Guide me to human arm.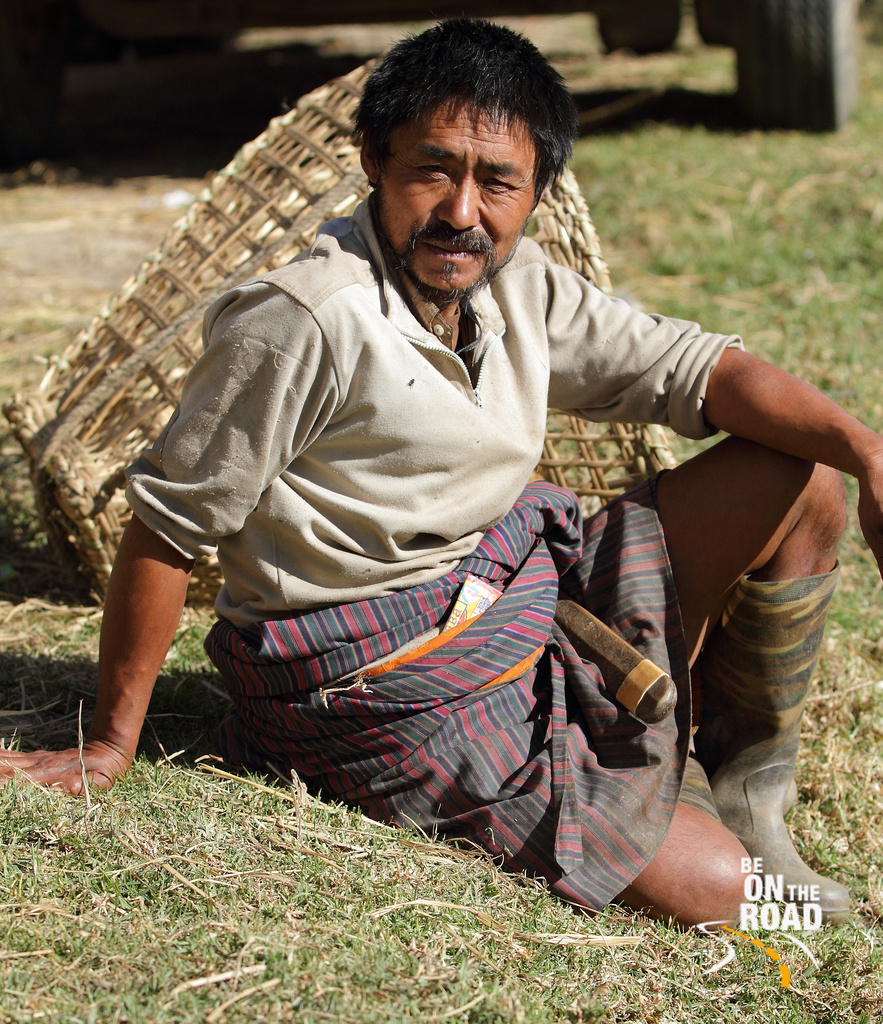
Guidance: <bbox>544, 262, 881, 599</bbox>.
